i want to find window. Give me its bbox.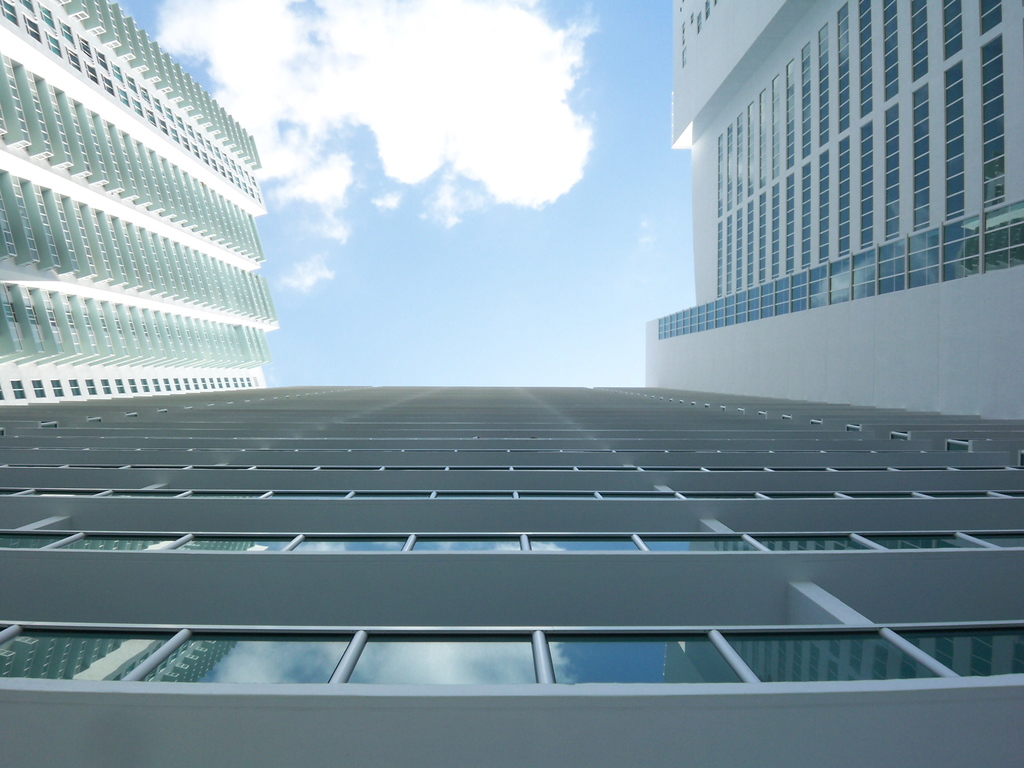
{"left": 747, "top": 527, "right": 1023, "bottom": 557}.
